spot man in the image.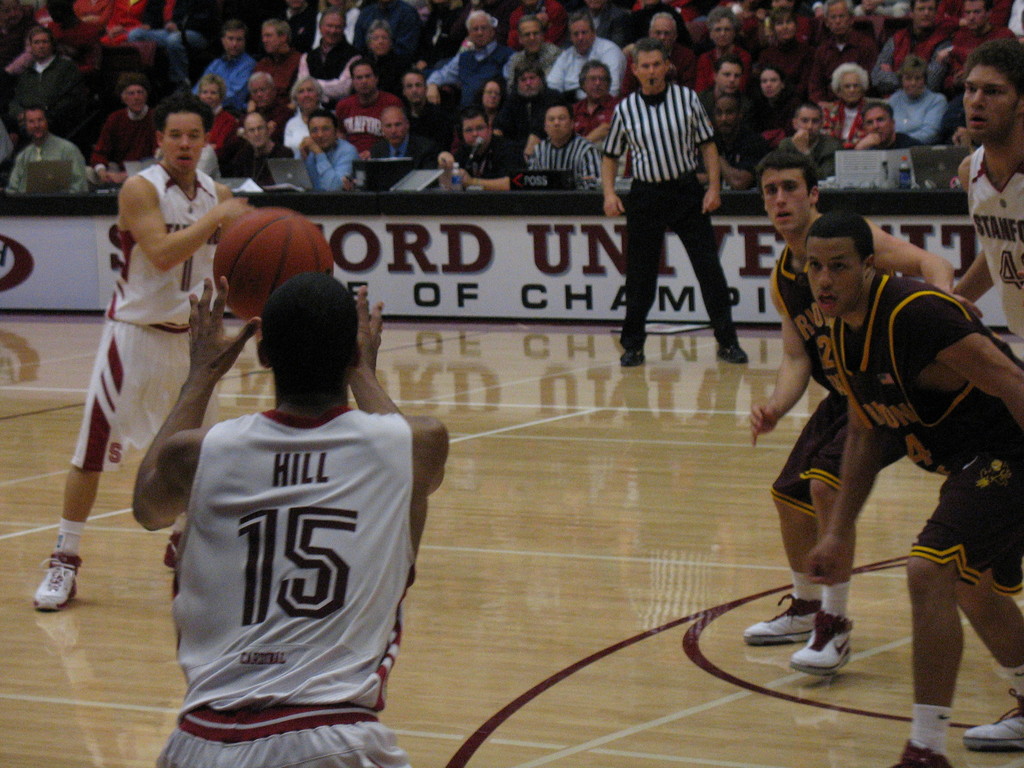
man found at (31, 94, 253, 612).
